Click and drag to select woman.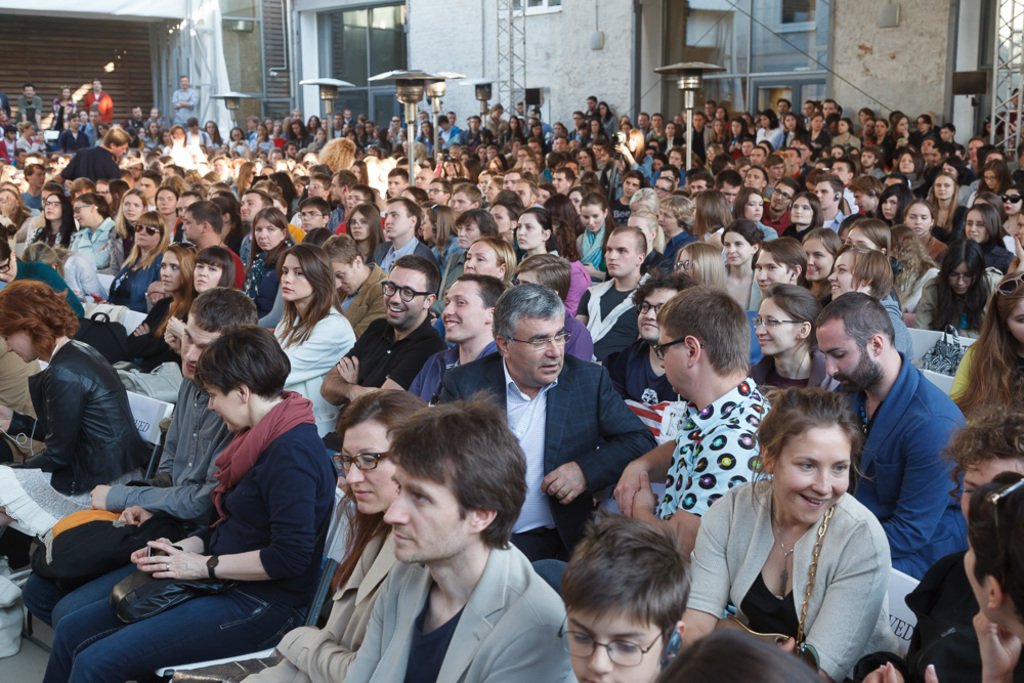
Selection: (x1=92, y1=125, x2=111, y2=144).
